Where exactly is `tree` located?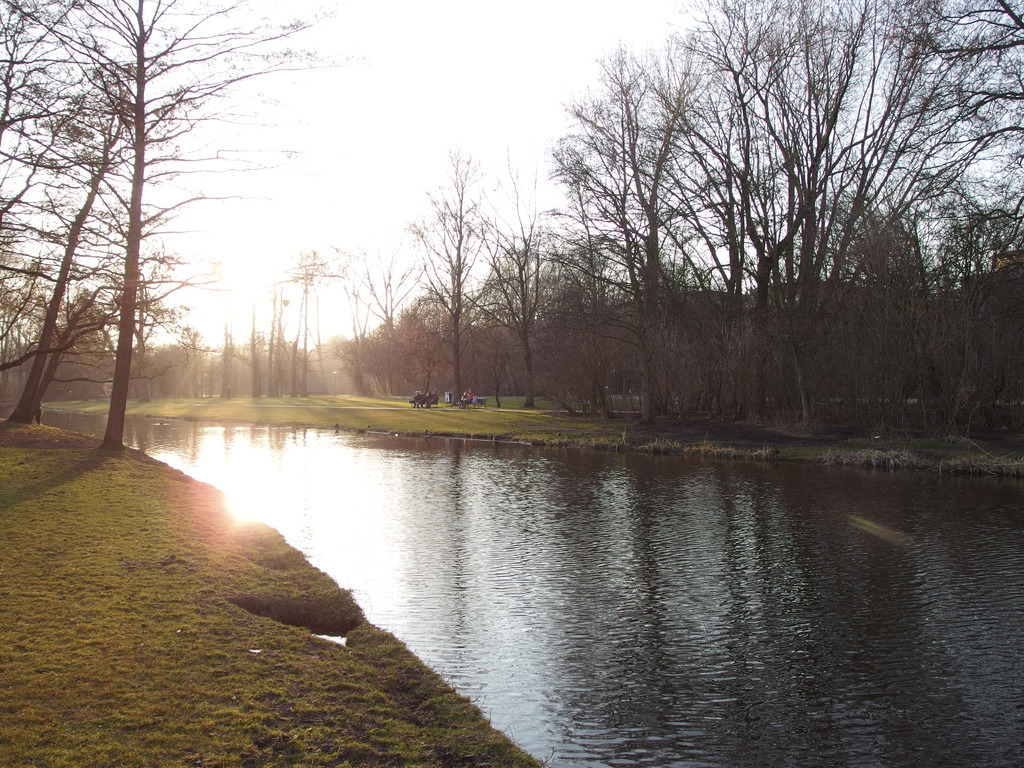
Its bounding box is {"x1": 403, "y1": 144, "x2": 505, "y2": 407}.
